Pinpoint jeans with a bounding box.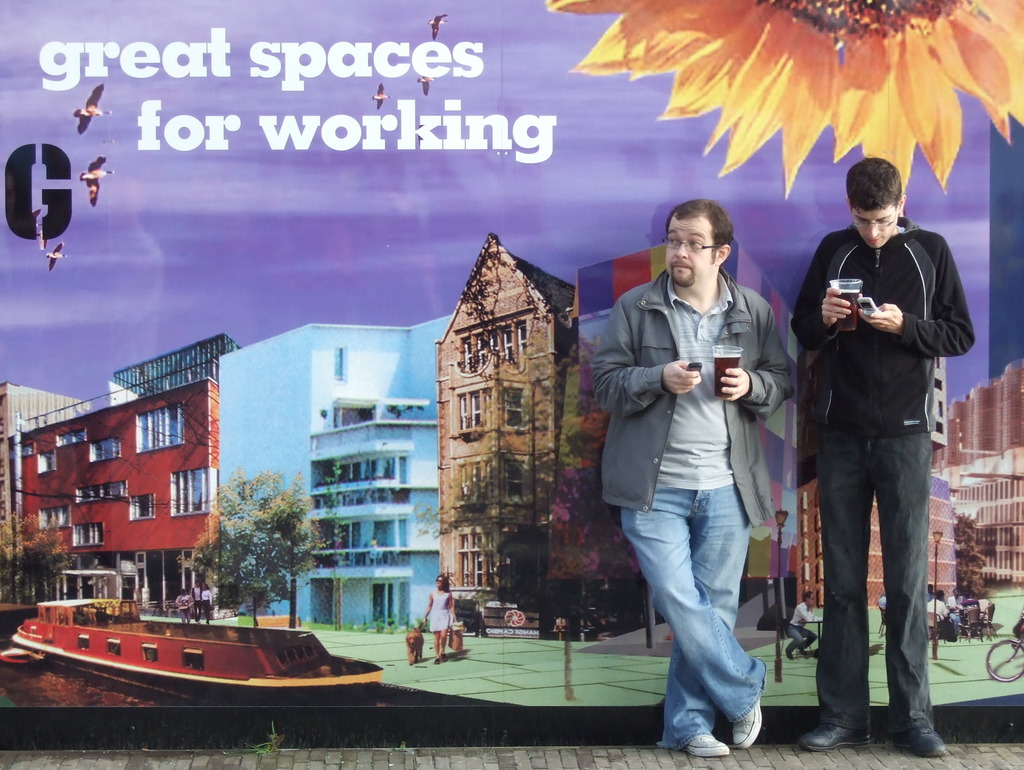
610/481/772/753.
